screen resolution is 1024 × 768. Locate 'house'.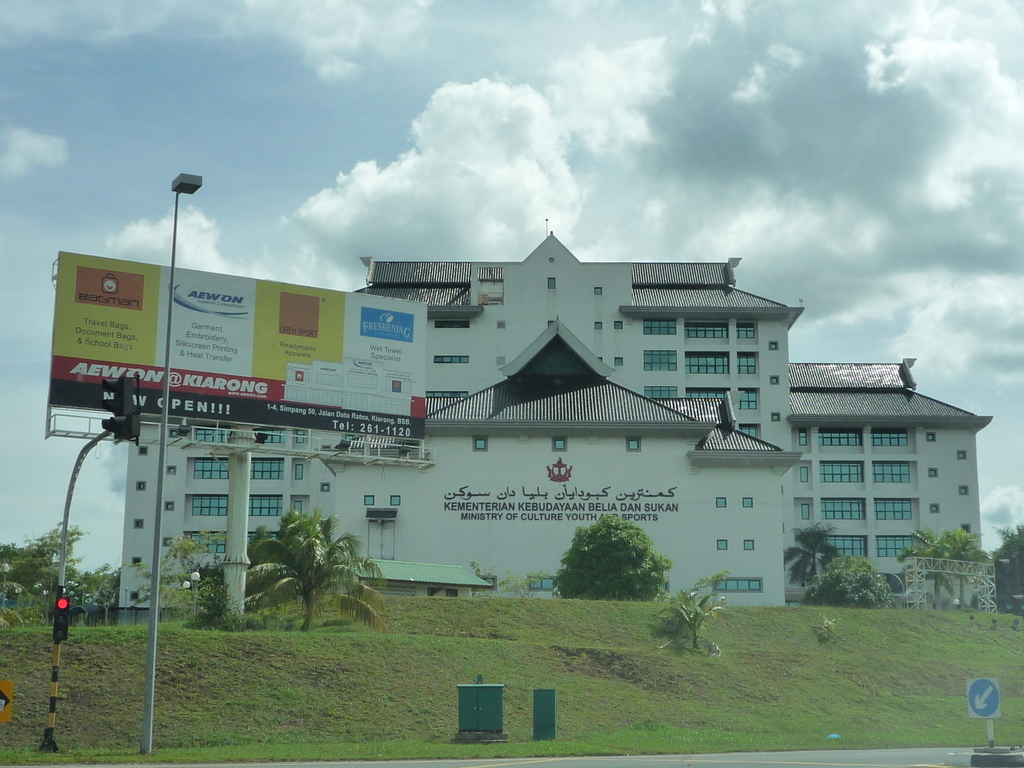
bbox(165, 251, 964, 619).
